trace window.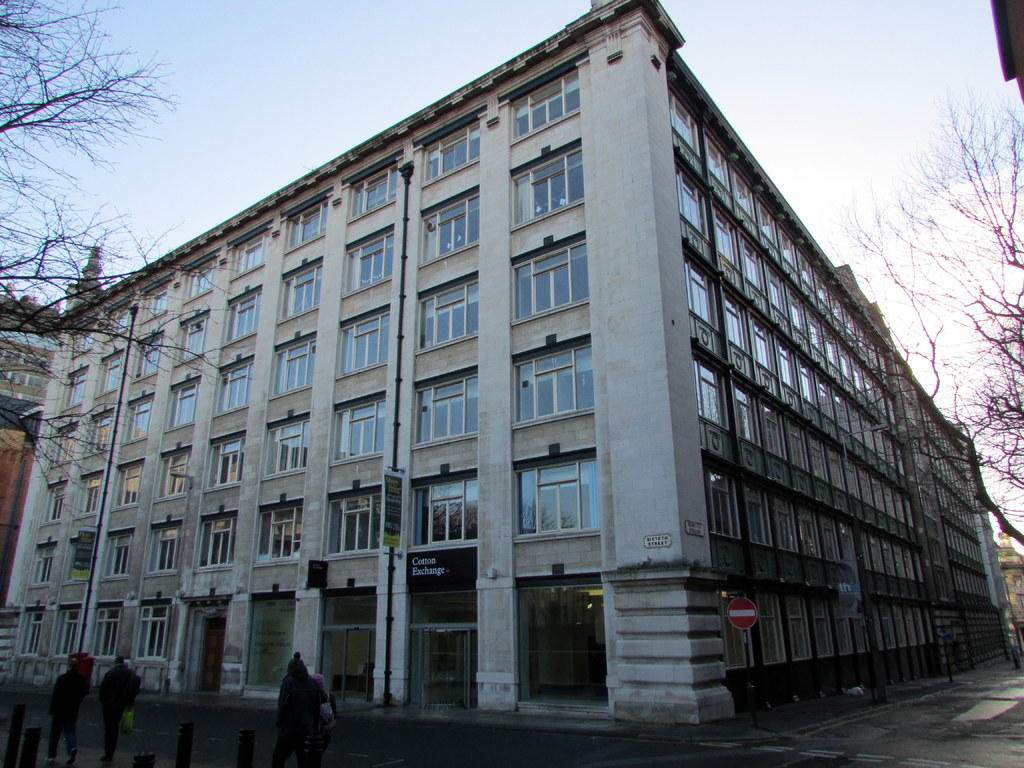
Traced to (left=816, top=373, right=836, bottom=425).
